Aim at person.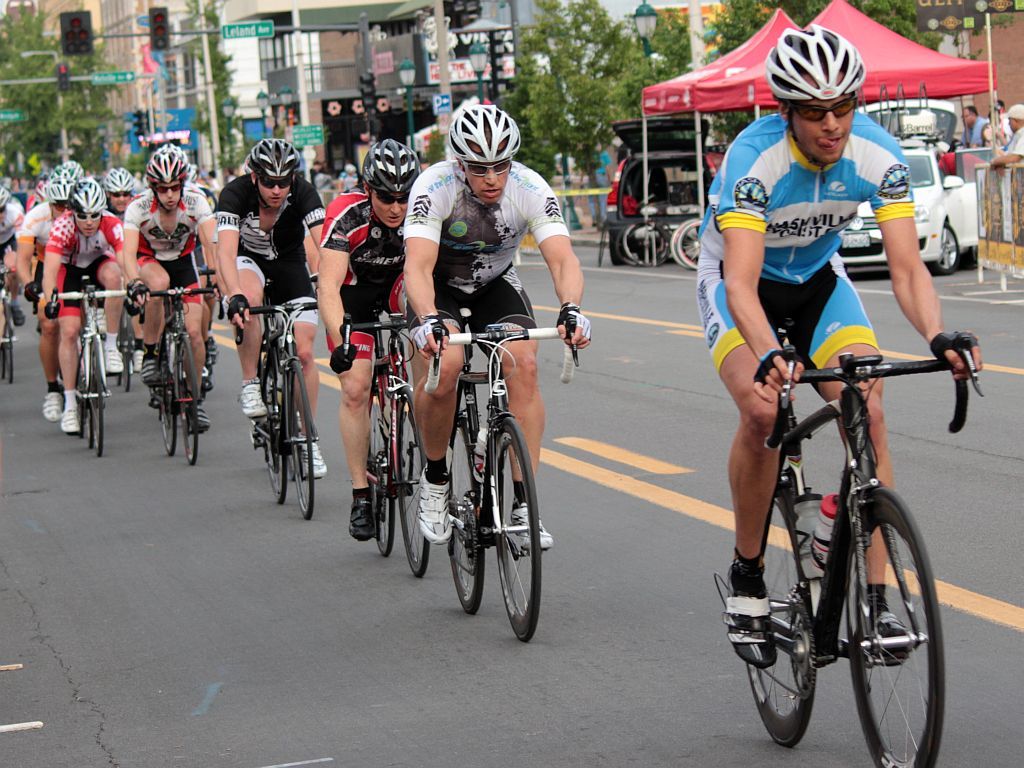
Aimed at box=[688, 25, 994, 686].
